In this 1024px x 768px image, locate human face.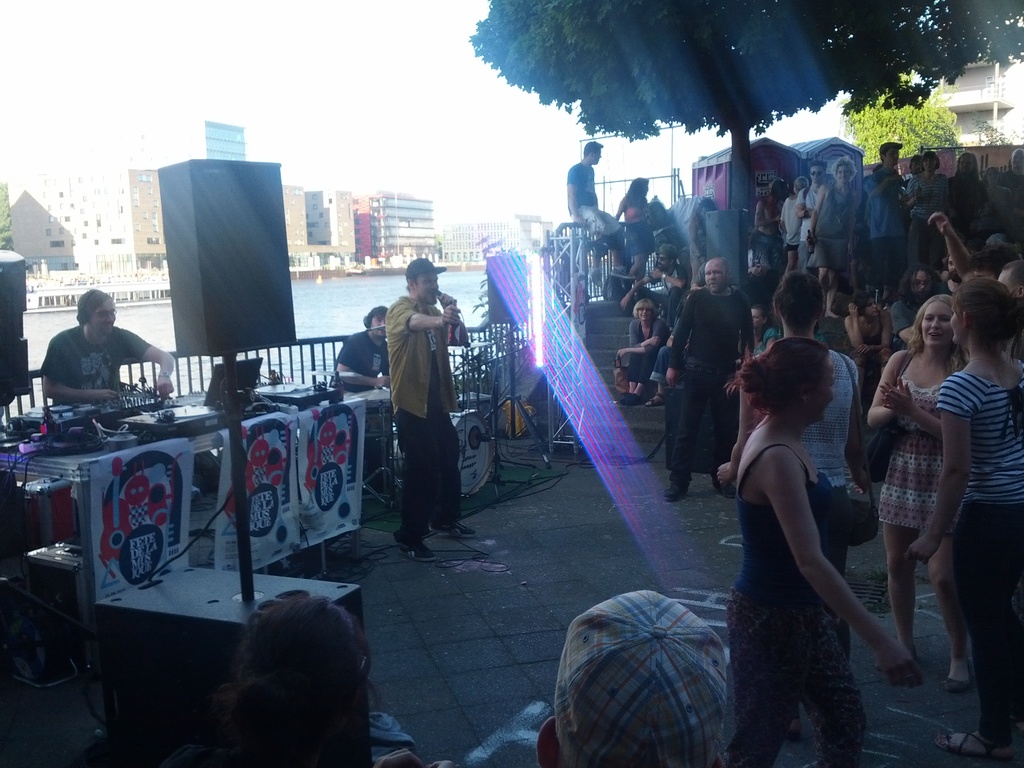
Bounding box: [655, 252, 669, 272].
